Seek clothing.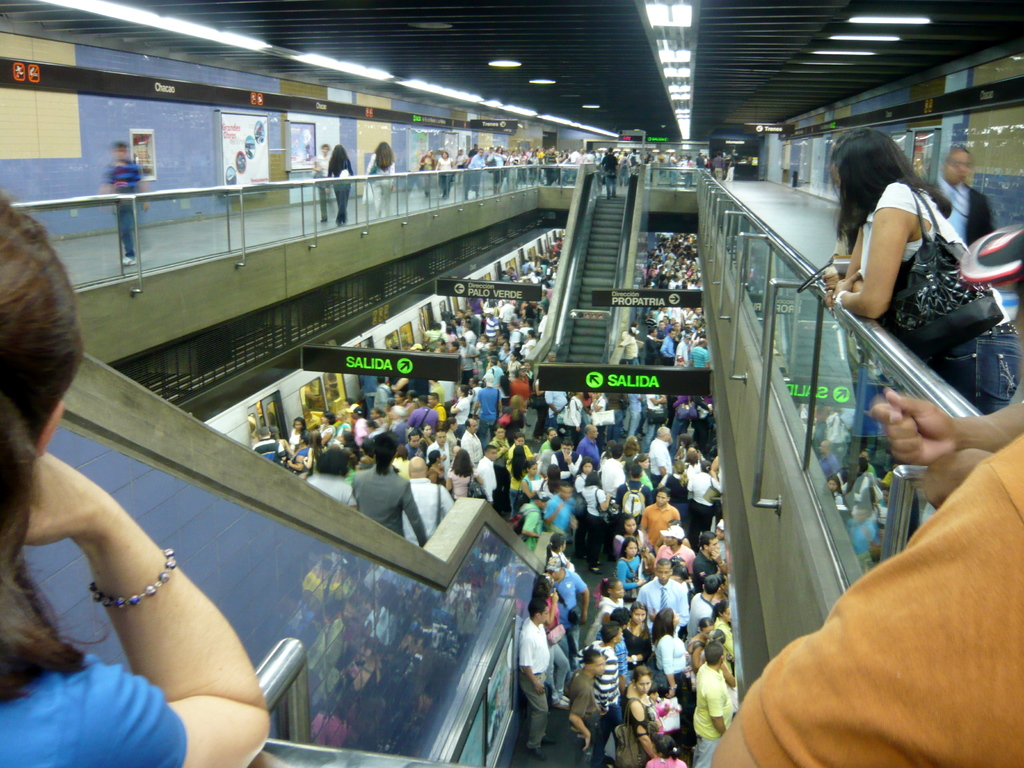
[391, 416, 403, 448].
